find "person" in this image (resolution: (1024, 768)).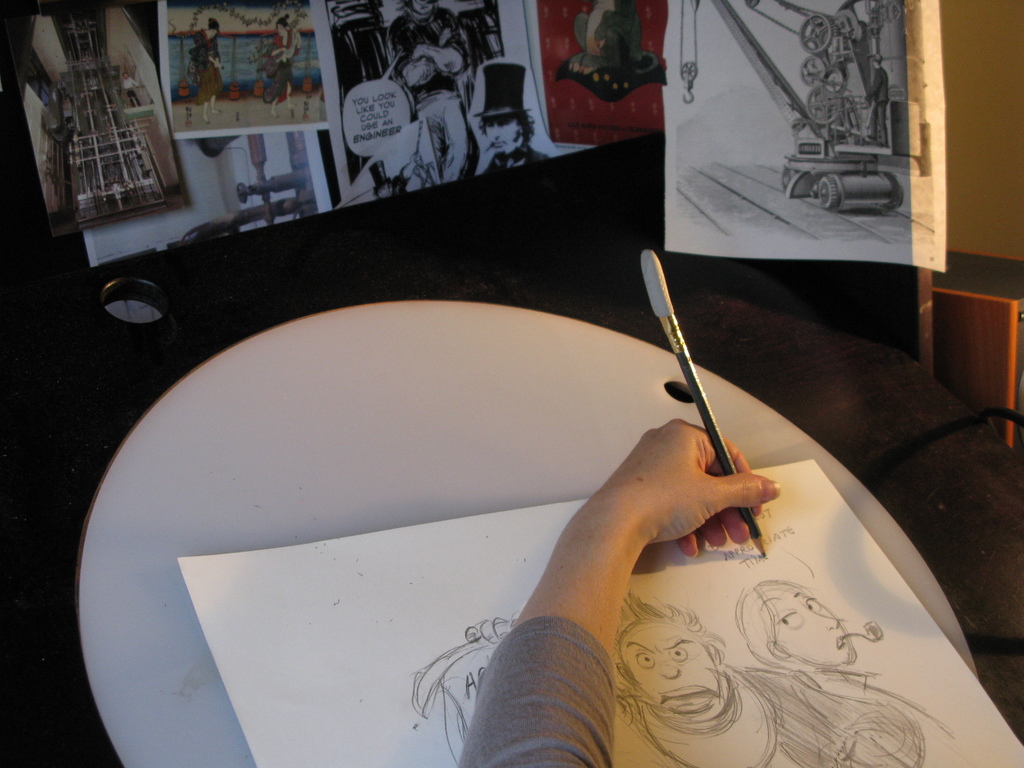
left=458, top=417, right=785, bottom=767.
